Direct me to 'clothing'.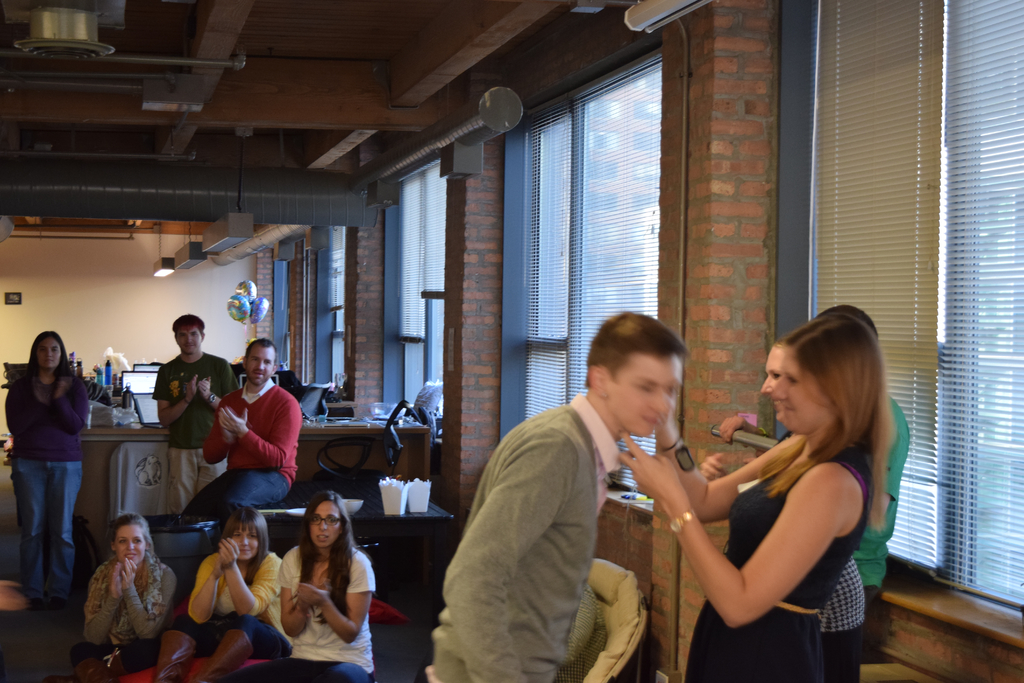
Direction: <region>78, 559, 169, 638</region>.
